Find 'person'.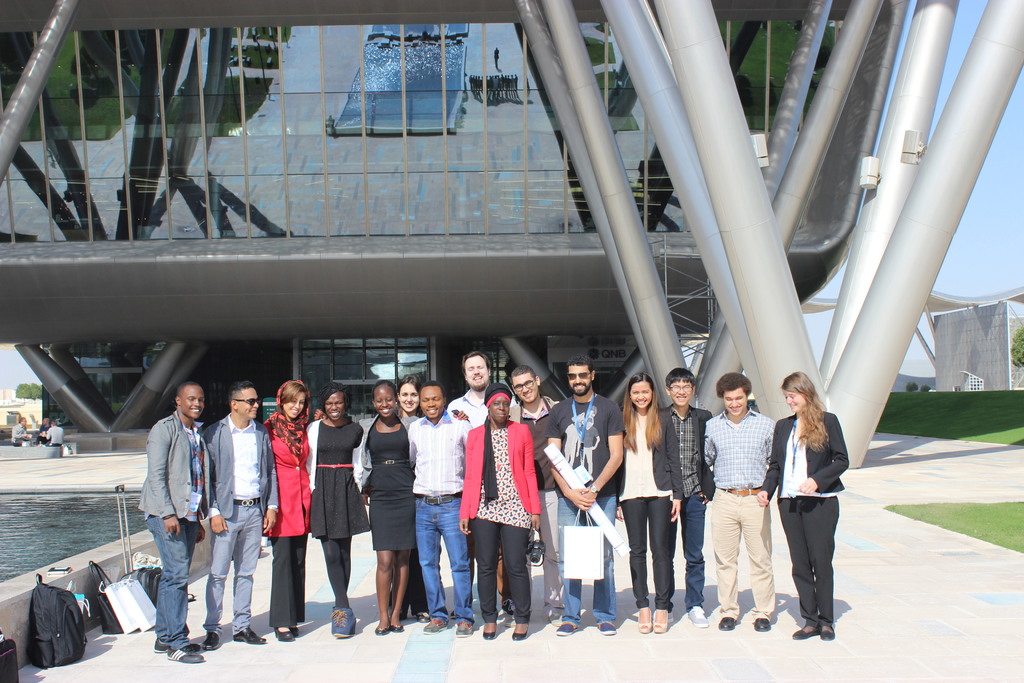
x1=393 y1=376 x2=423 y2=622.
